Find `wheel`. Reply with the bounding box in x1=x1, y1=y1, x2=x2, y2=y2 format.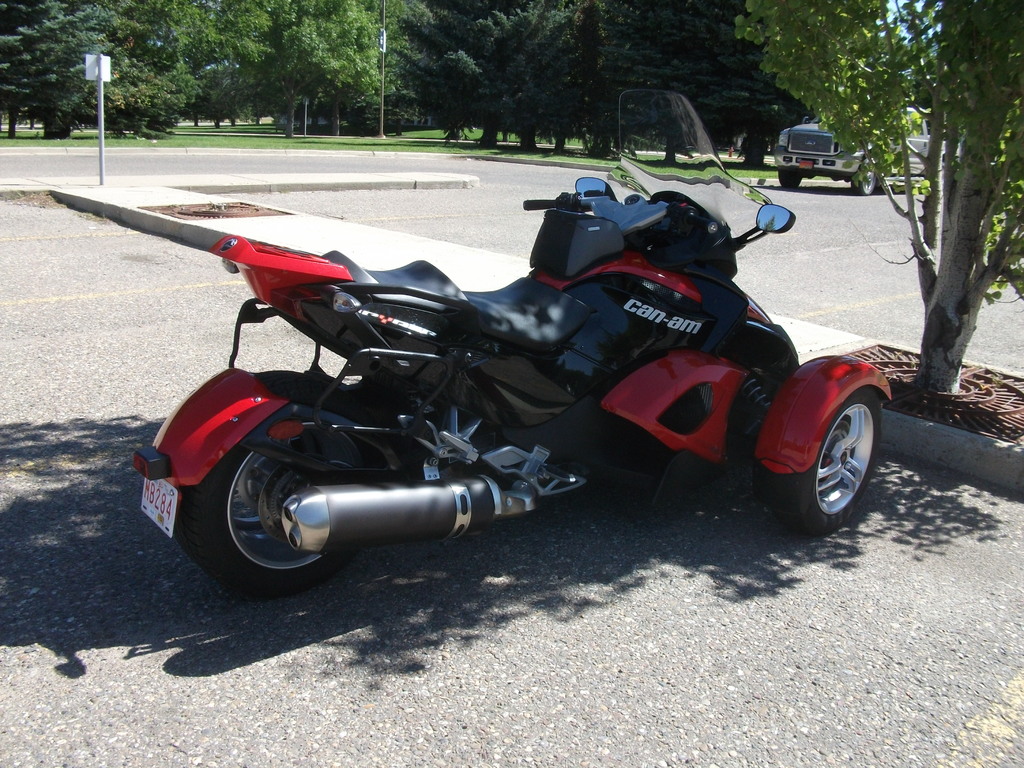
x1=847, y1=163, x2=877, y2=193.
